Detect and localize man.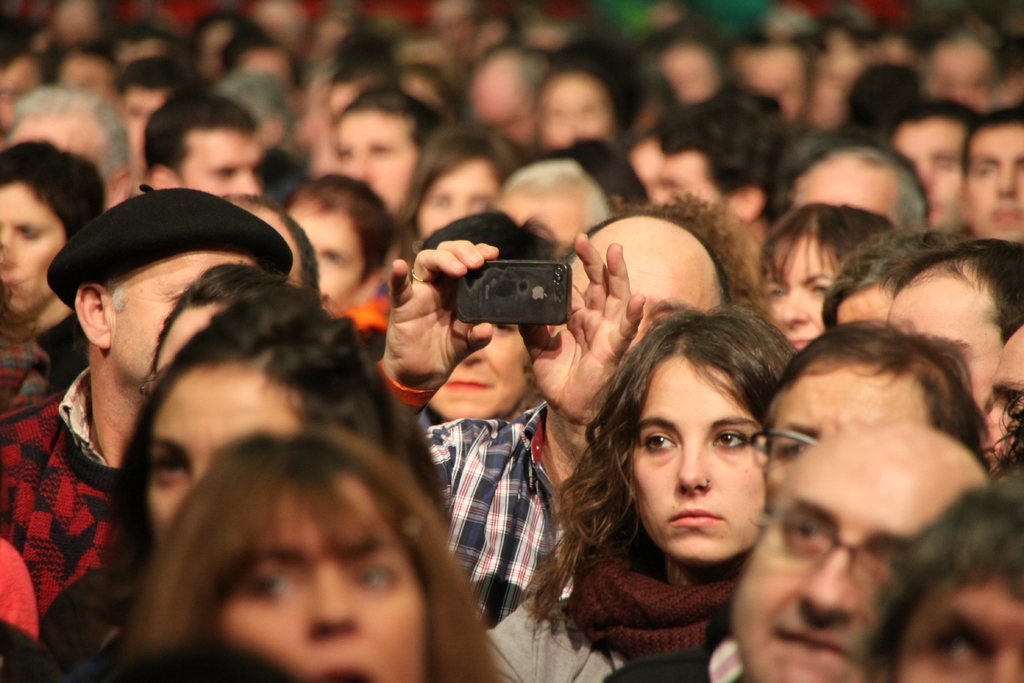
Localized at 648 102 804 246.
